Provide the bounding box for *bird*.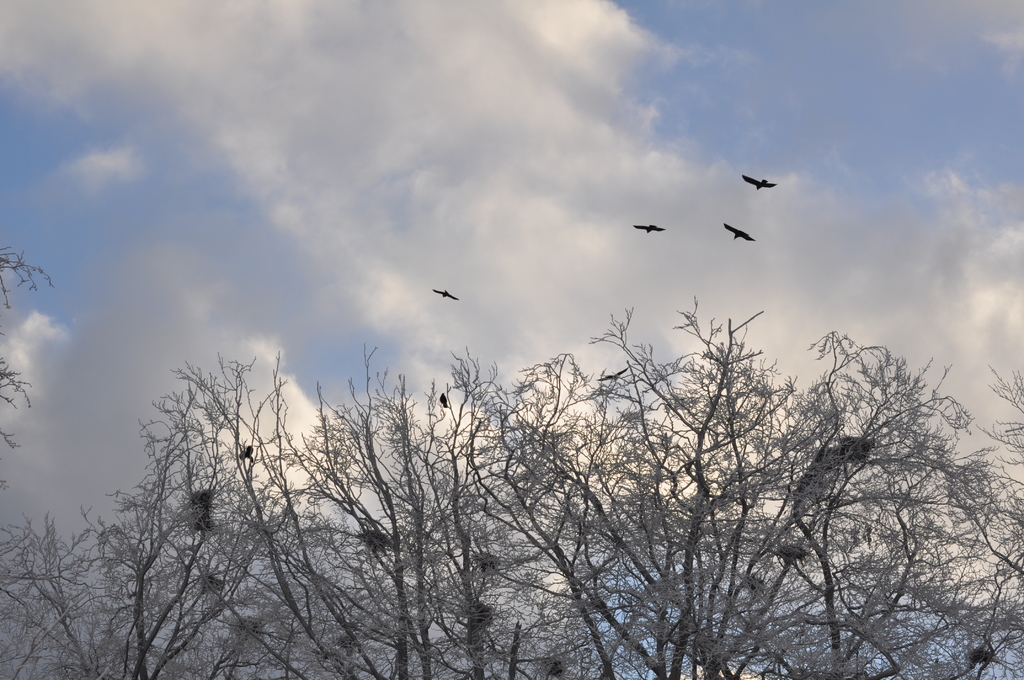
(435,290,454,300).
